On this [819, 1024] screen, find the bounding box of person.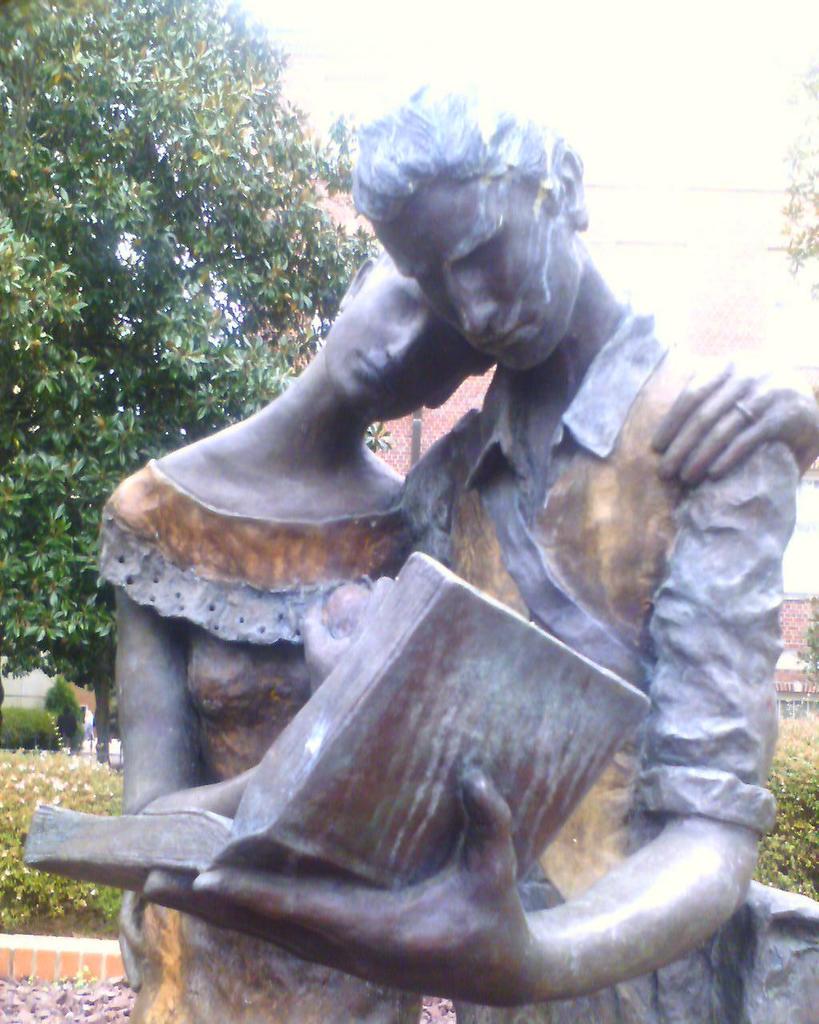
Bounding box: [117, 68, 801, 1023].
